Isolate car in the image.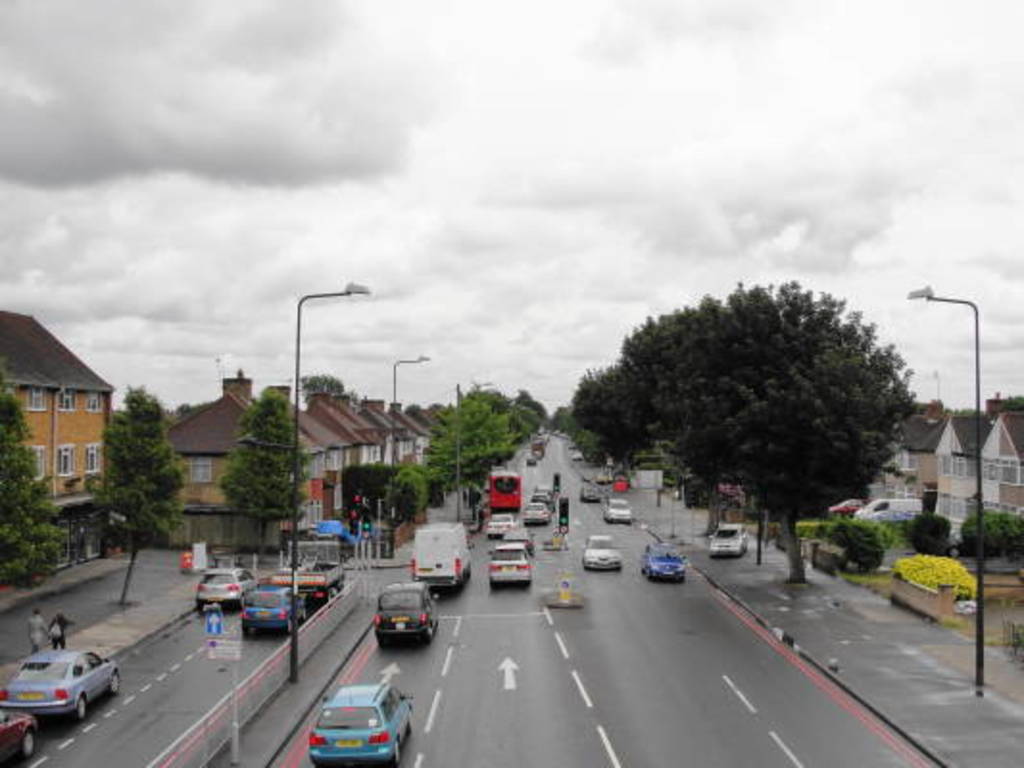
Isolated region: x1=486, y1=513, x2=507, y2=540.
